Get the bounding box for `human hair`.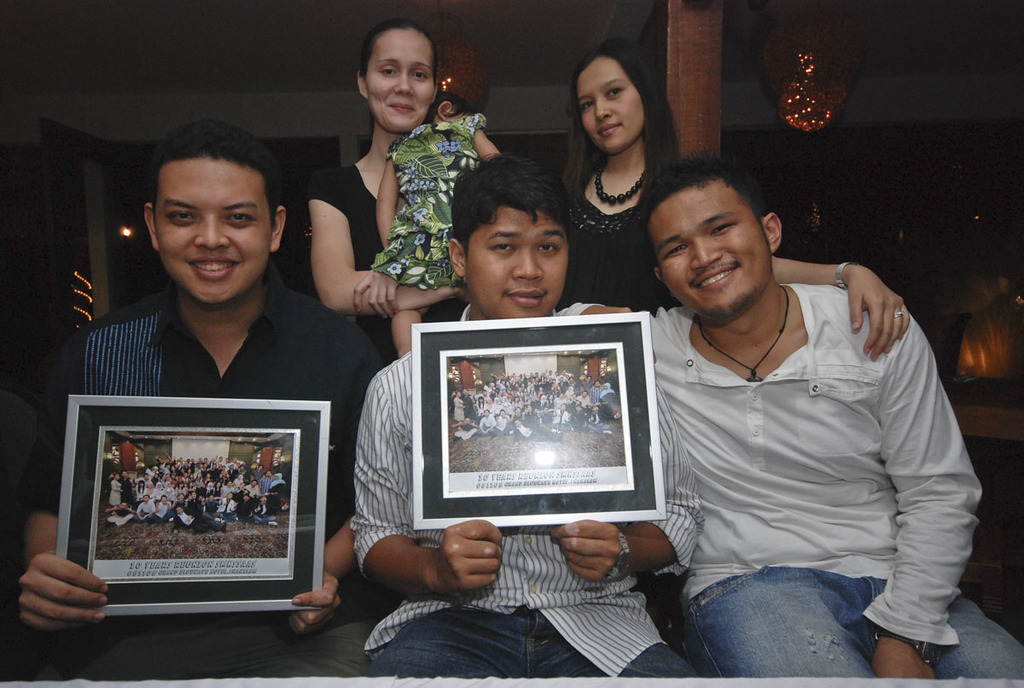
l=635, t=150, r=773, b=280.
